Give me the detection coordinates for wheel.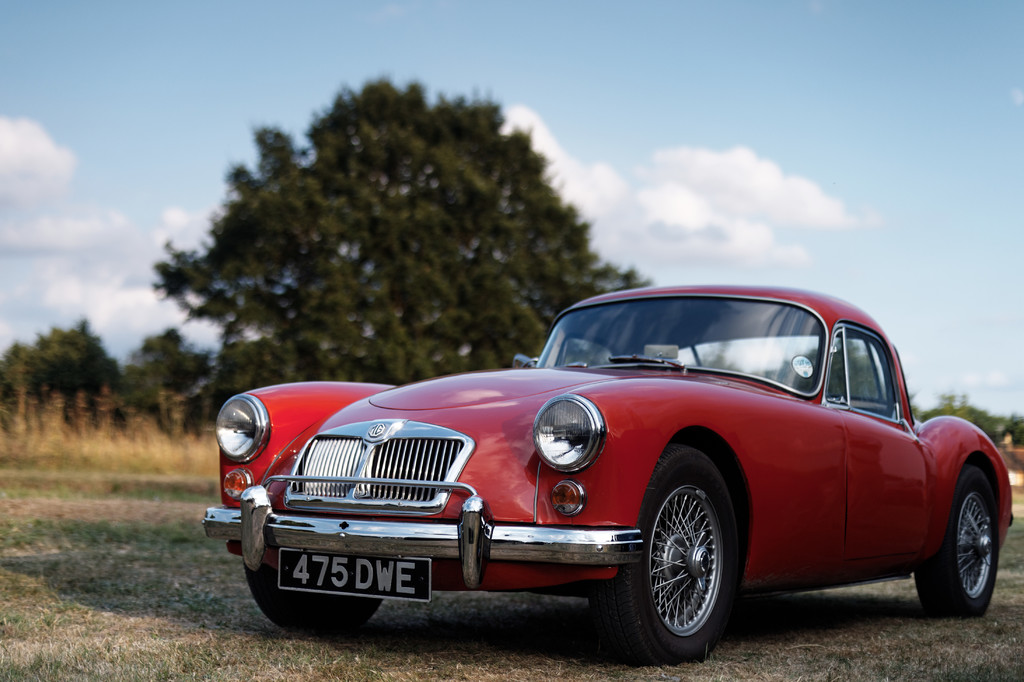
246:564:384:632.
